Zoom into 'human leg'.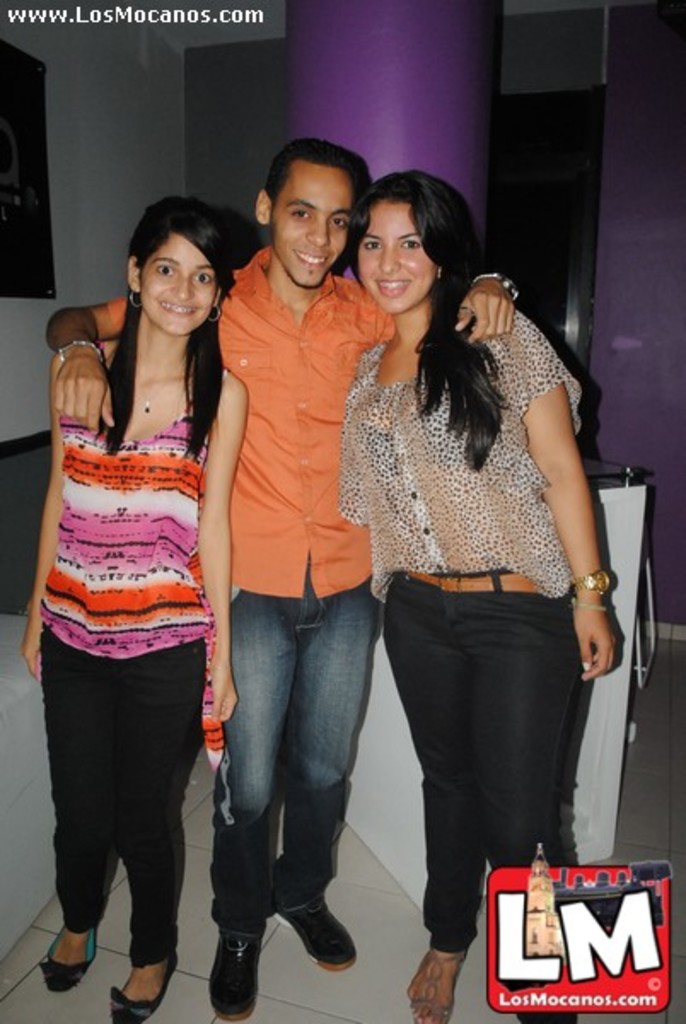
Zoom target: <bbox>206, 561, 300, 1017</bbox>.
